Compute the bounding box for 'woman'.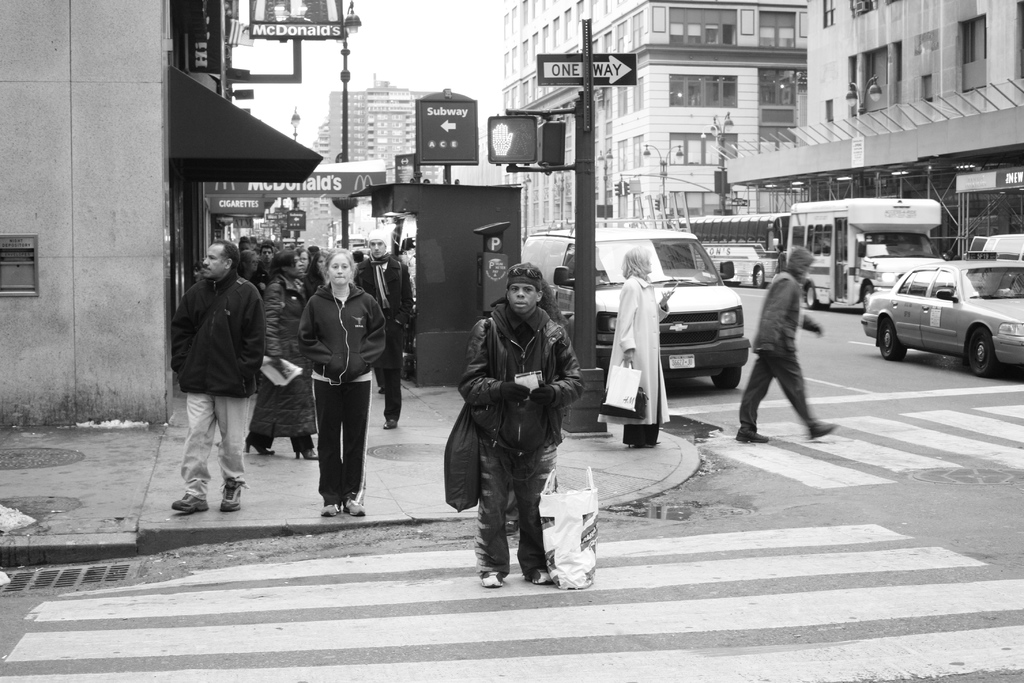
(300, 250, 308, 267).
